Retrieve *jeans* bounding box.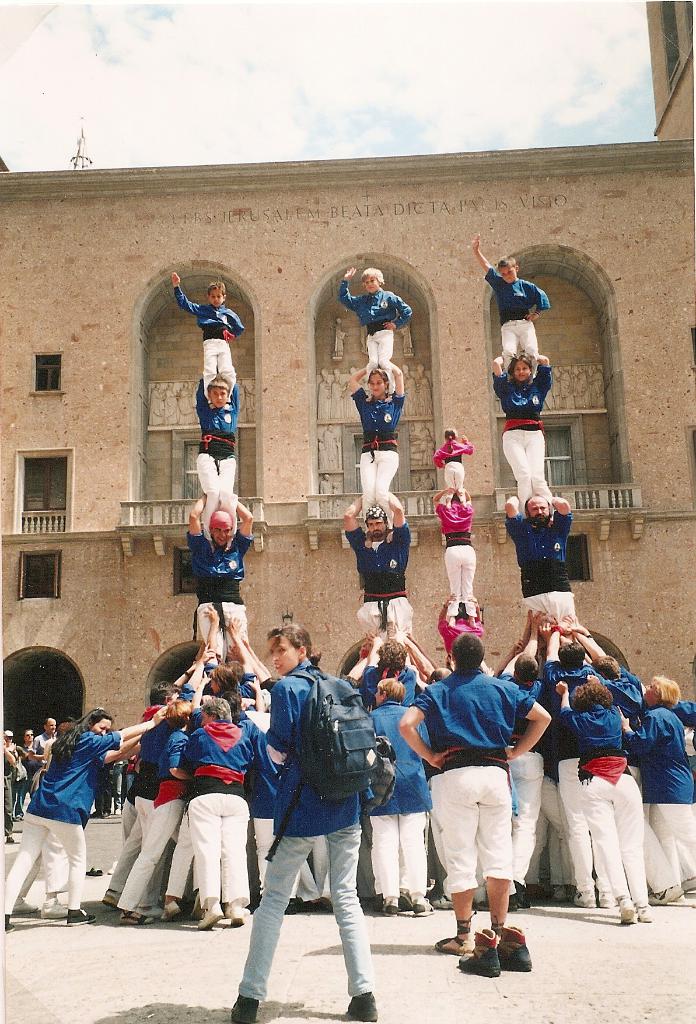
Bounding box: 197 601 251 653.
